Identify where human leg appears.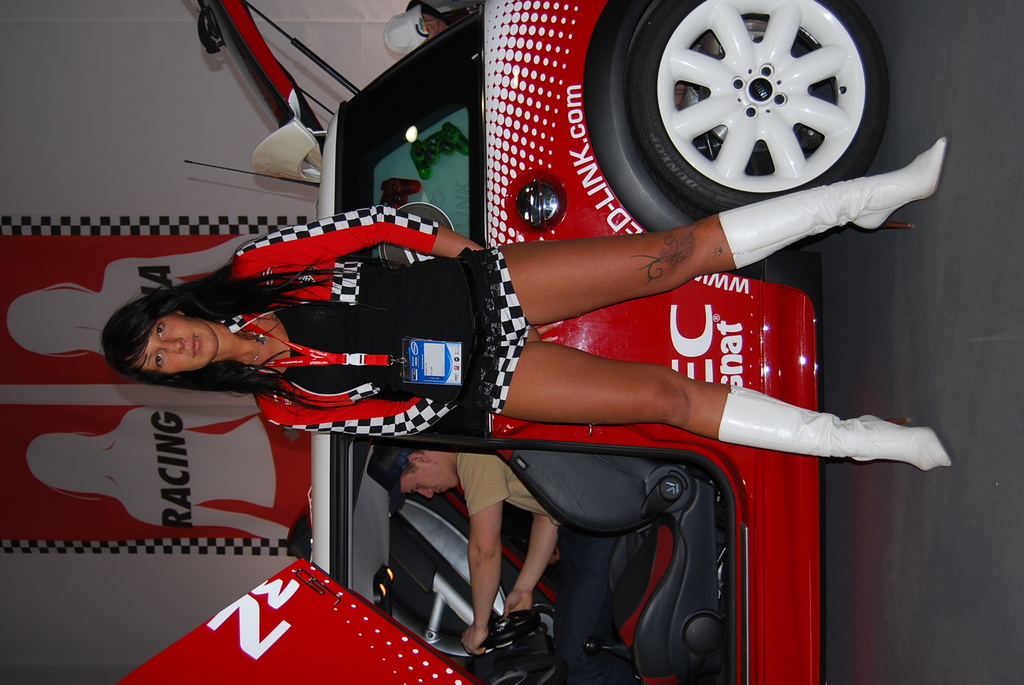
Appears at (488, 341, 950, 461).
